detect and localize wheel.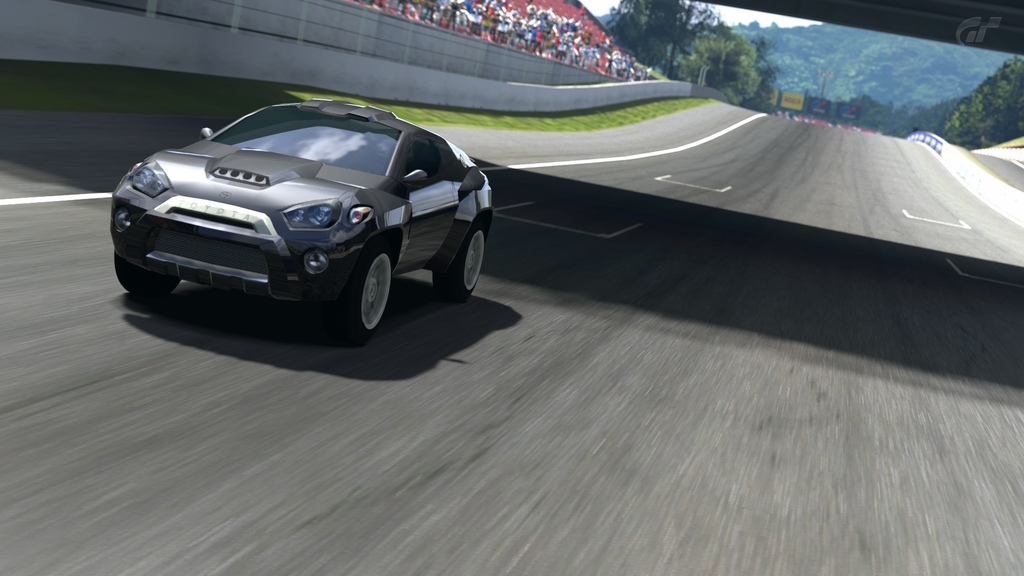
Localized at bbox=(422, 225, 485, 305).
